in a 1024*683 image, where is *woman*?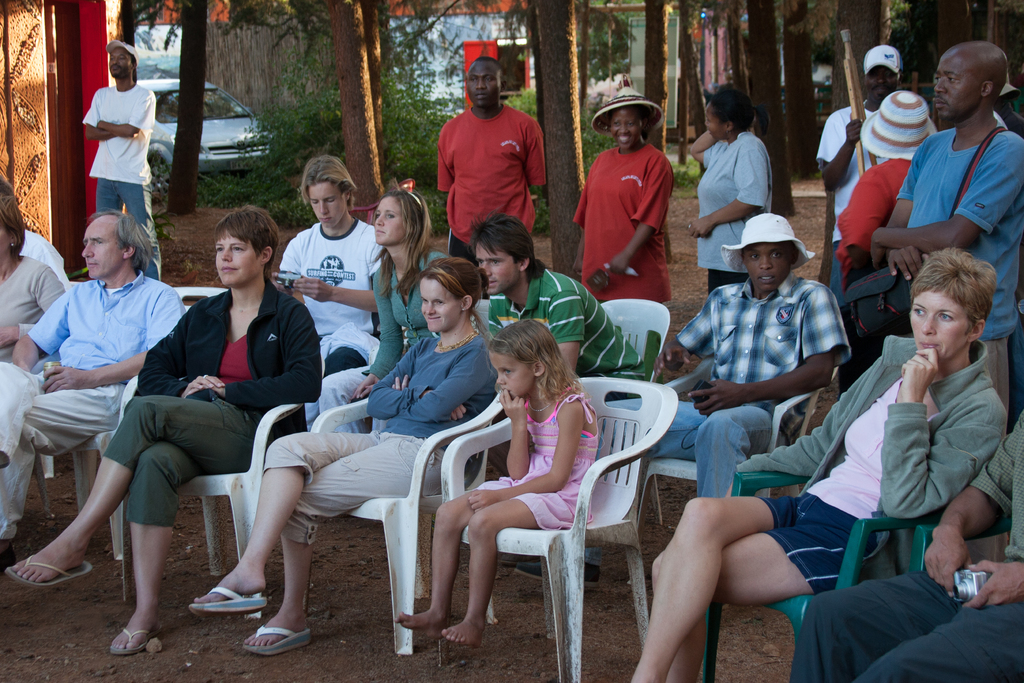
box(316, 186, 463, 436).
